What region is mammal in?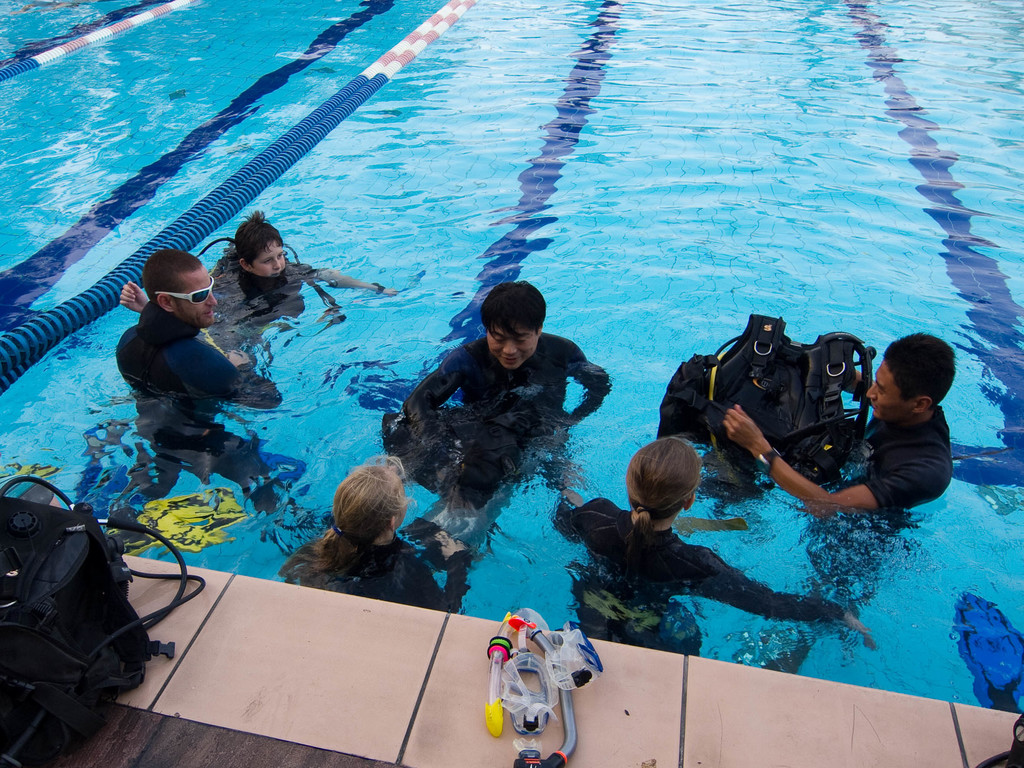
546,433,859,628.
